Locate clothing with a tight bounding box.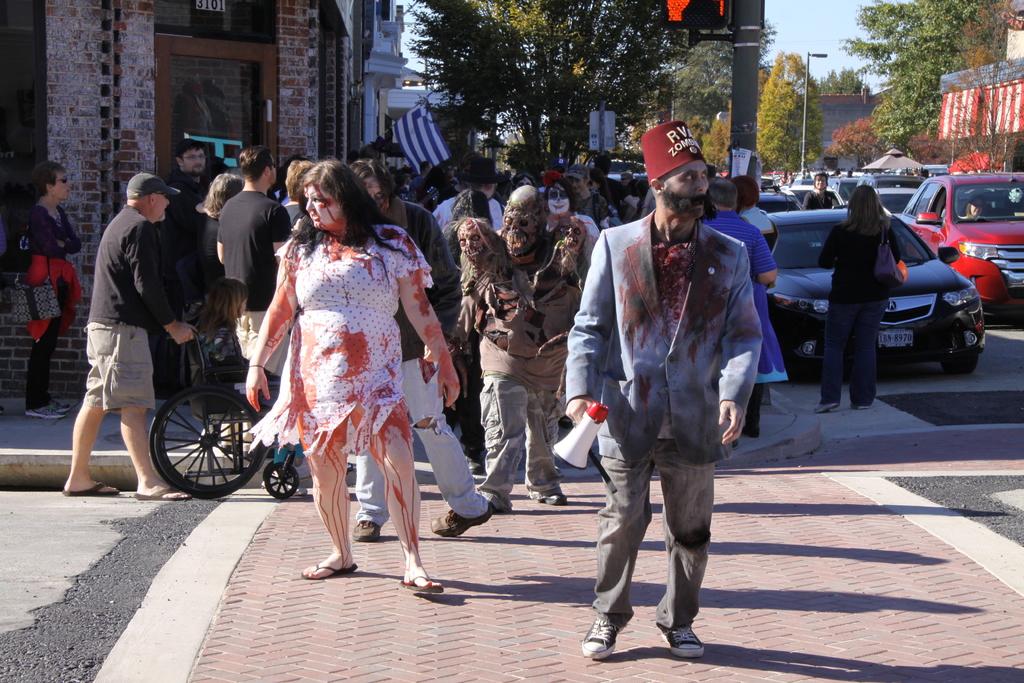
region(162, 167, 201, 377).
